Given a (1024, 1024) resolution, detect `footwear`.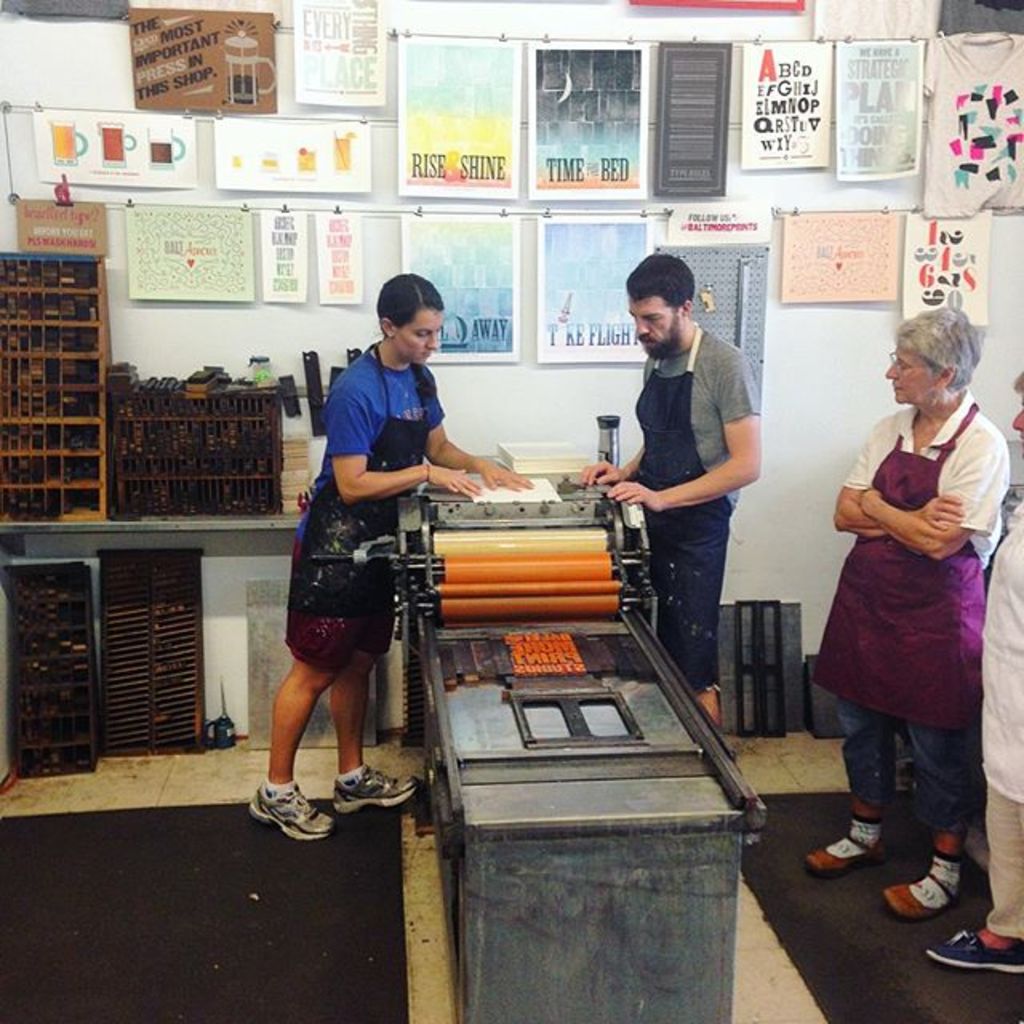
l=242, t=773, r=355, b=861.
